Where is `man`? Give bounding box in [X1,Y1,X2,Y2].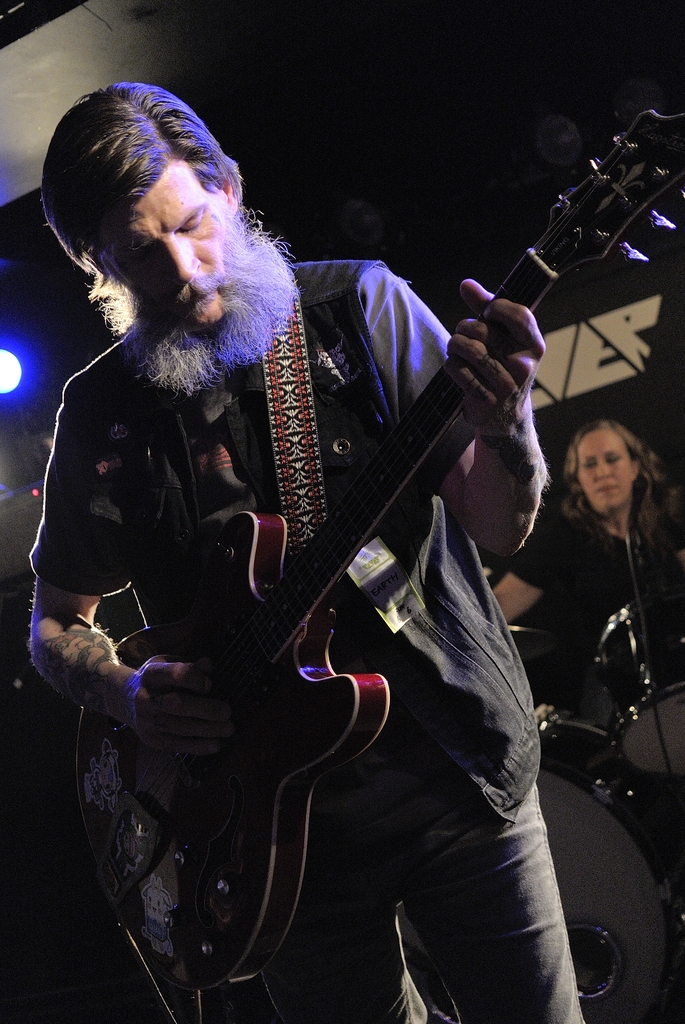
[28,85,591,1023].
